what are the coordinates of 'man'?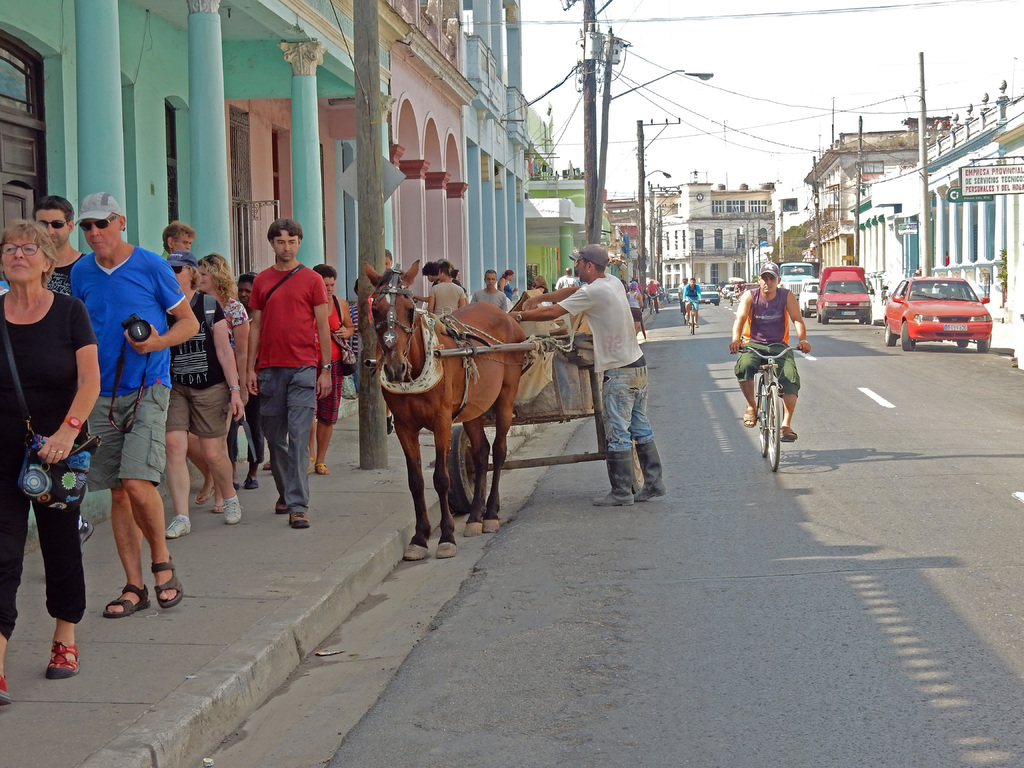
box(680, 277, 689, 316).
